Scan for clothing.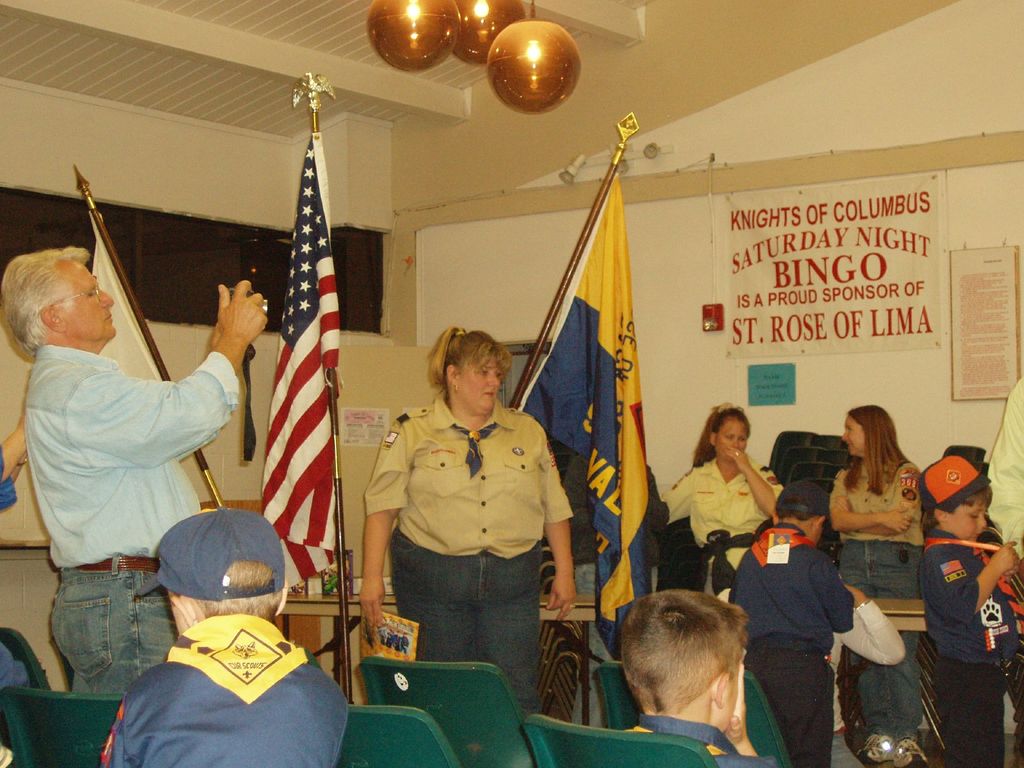
Scan result: 723/508/865/767.
